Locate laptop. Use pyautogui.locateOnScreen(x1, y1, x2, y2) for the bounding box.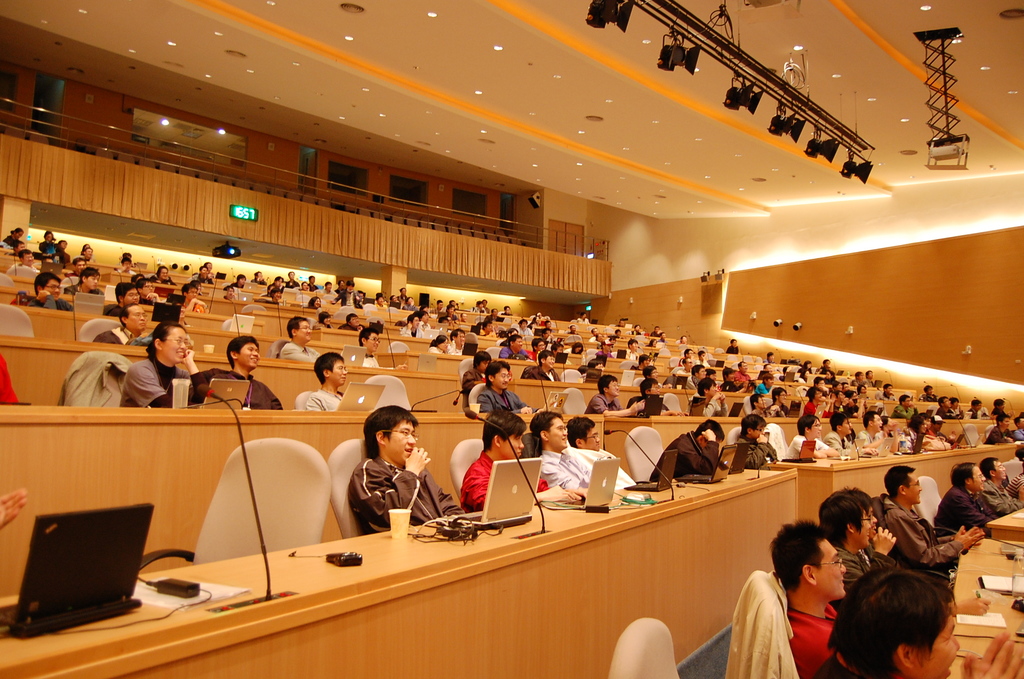
pyautogui.locateOnScreen(962, 409, 974, 421).
